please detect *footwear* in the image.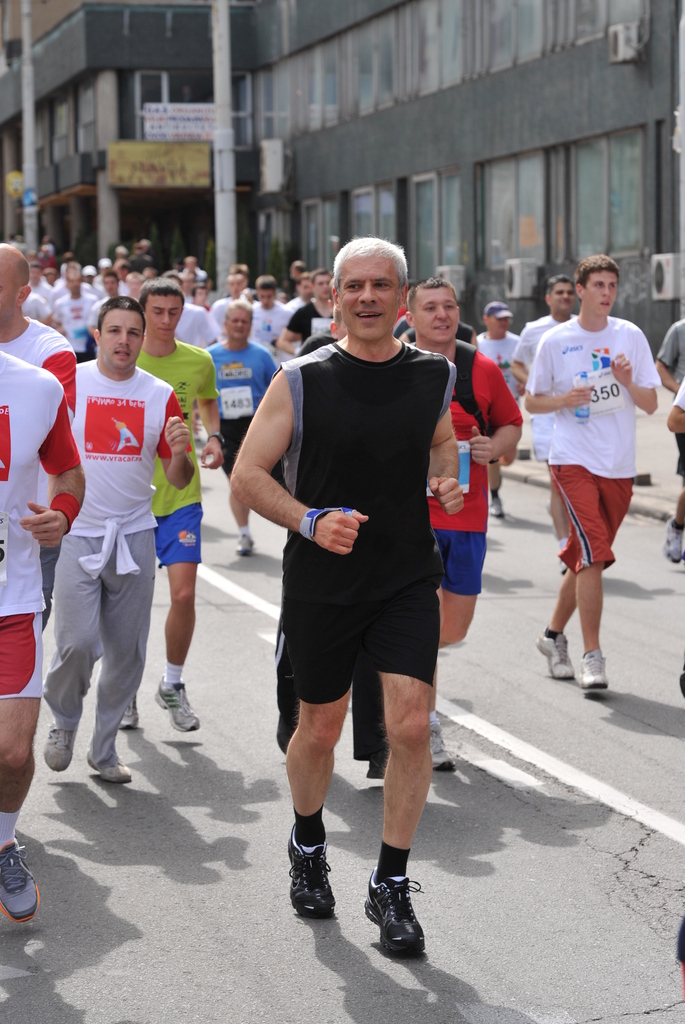
363/879/430/963.
